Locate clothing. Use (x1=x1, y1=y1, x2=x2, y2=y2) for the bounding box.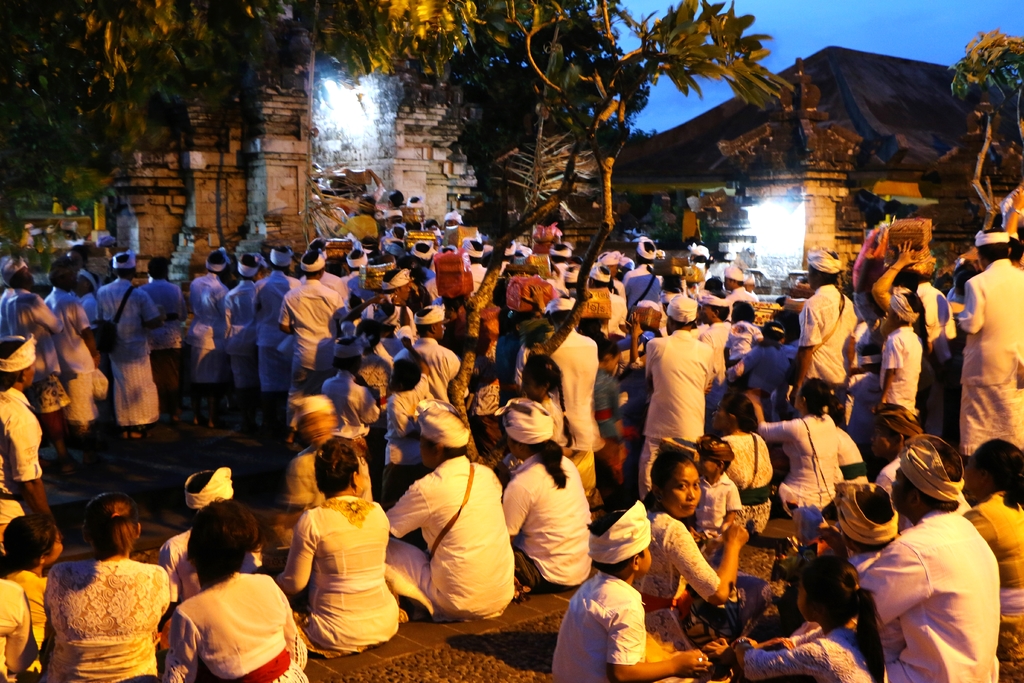
(x1=550, y1=577, x2=659, y2=682).
